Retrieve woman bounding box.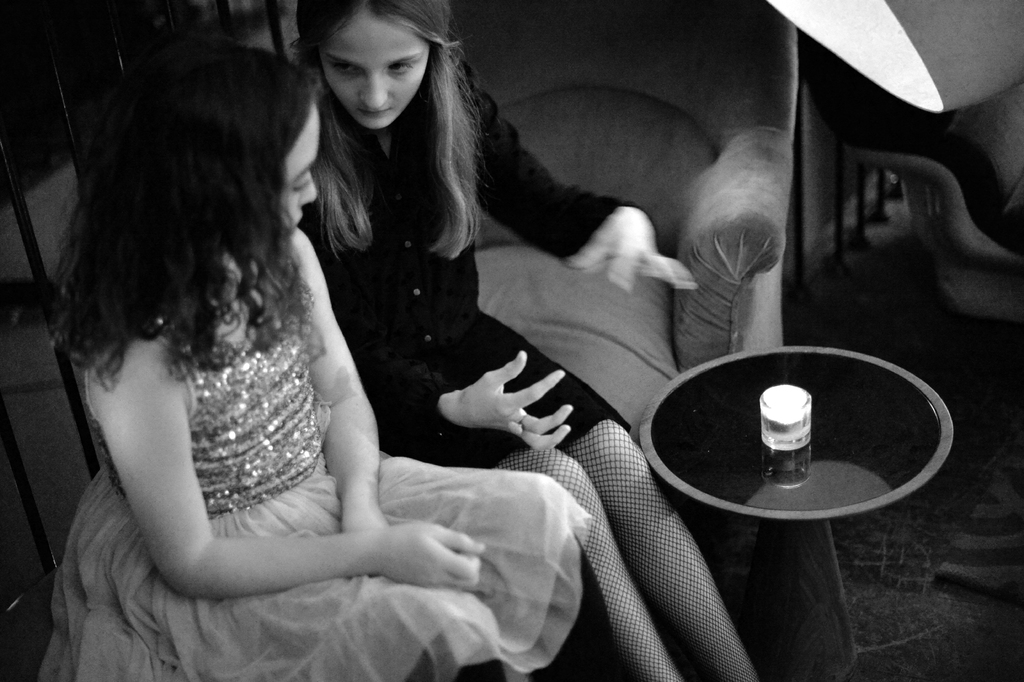
Bounding box: left=286, top=3, right=760, bottom=681.
